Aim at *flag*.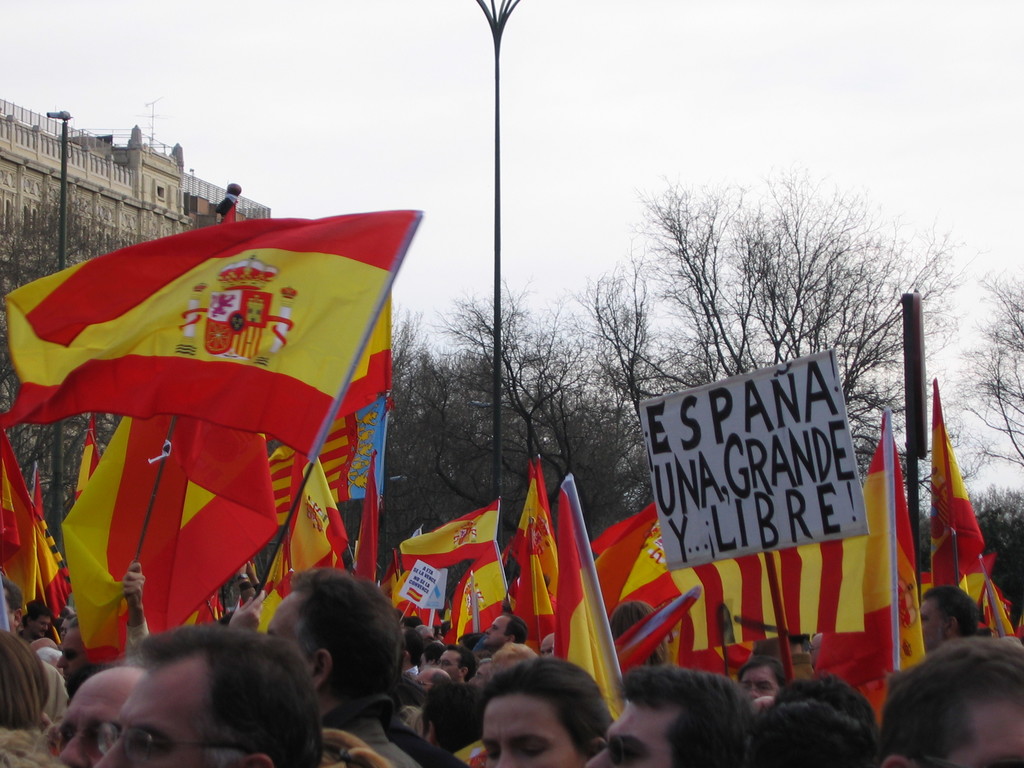
Aimed at 253 450 353 621.
